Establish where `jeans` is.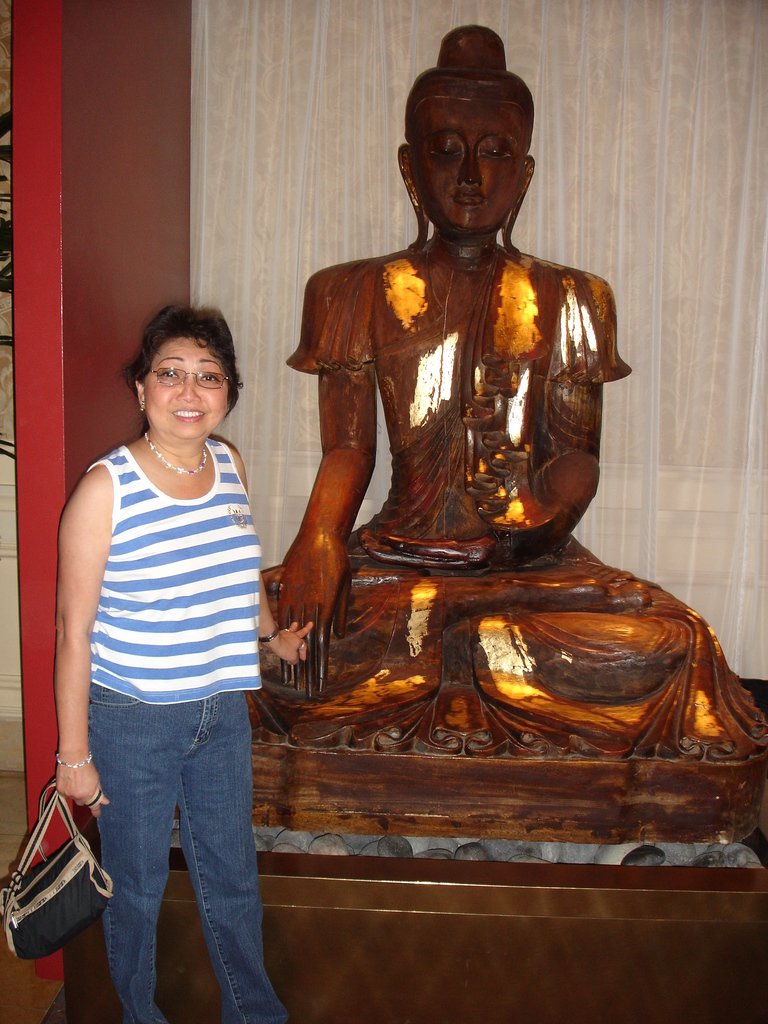
Established at <box>86,687,289,1023</box>.
